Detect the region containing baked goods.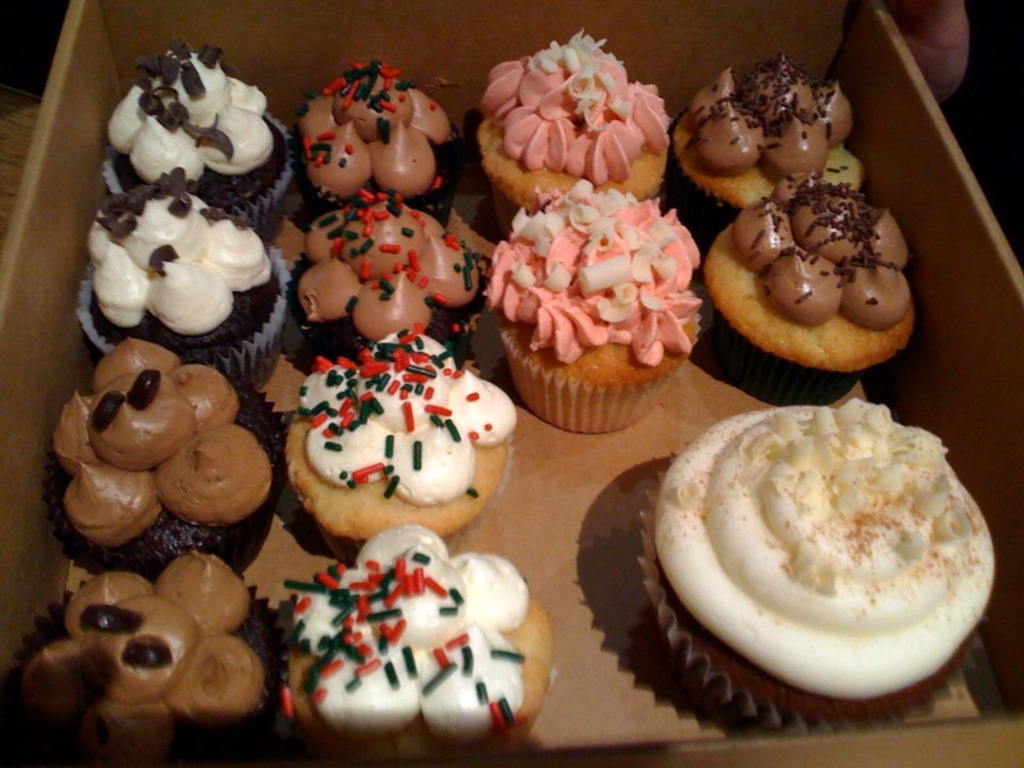
78:172:292:384.
